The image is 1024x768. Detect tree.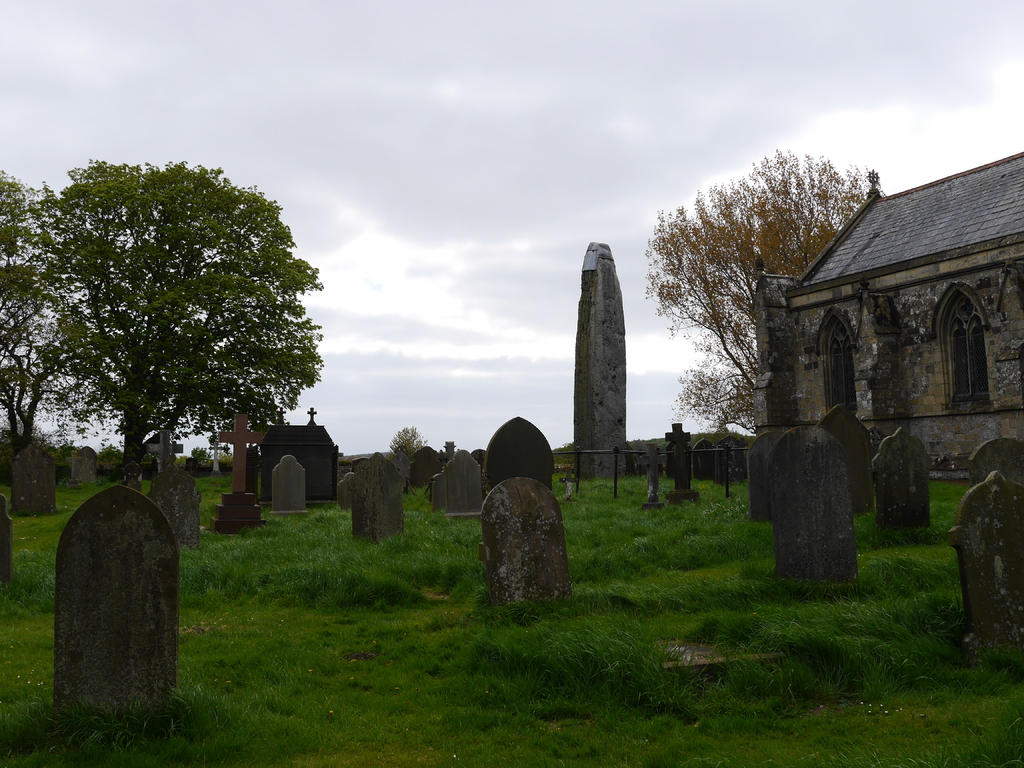
Detection: <box>33,142,334,528</box>.
